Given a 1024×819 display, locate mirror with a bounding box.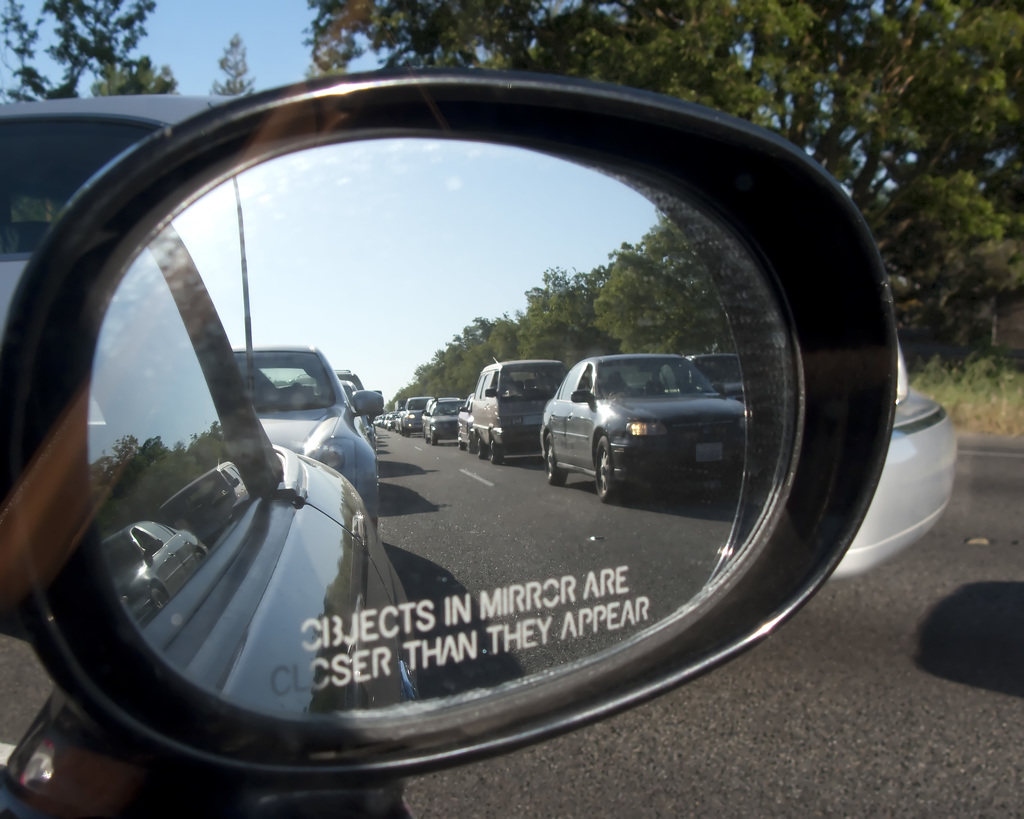
Located: locate(86, 133, 806, 733).
